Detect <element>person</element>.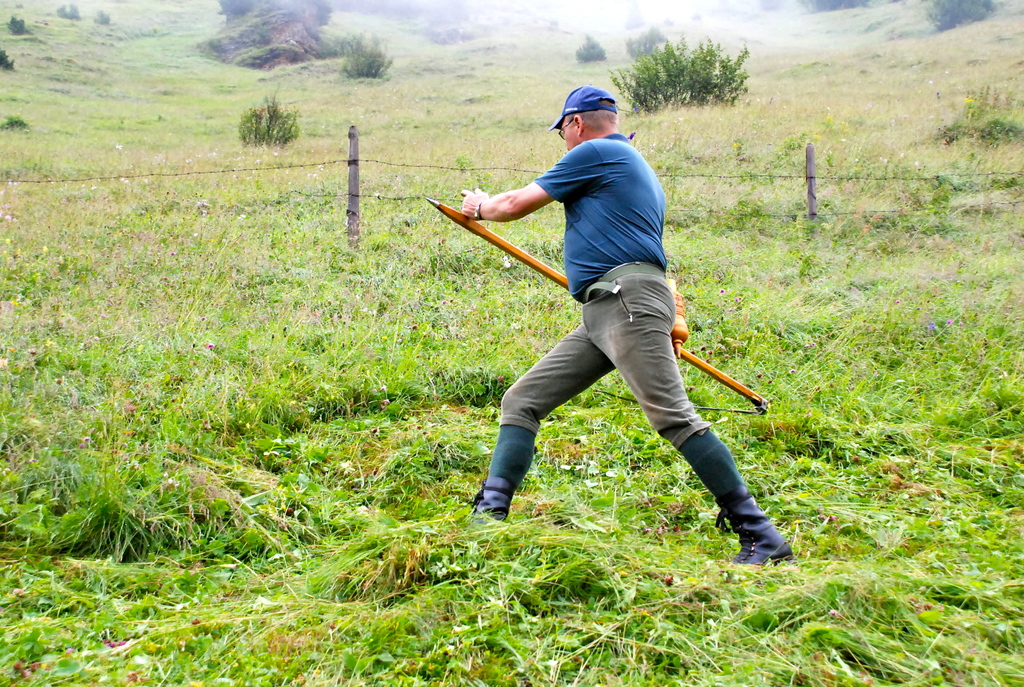
Detected at Rect(462, 68, 801, 576).
